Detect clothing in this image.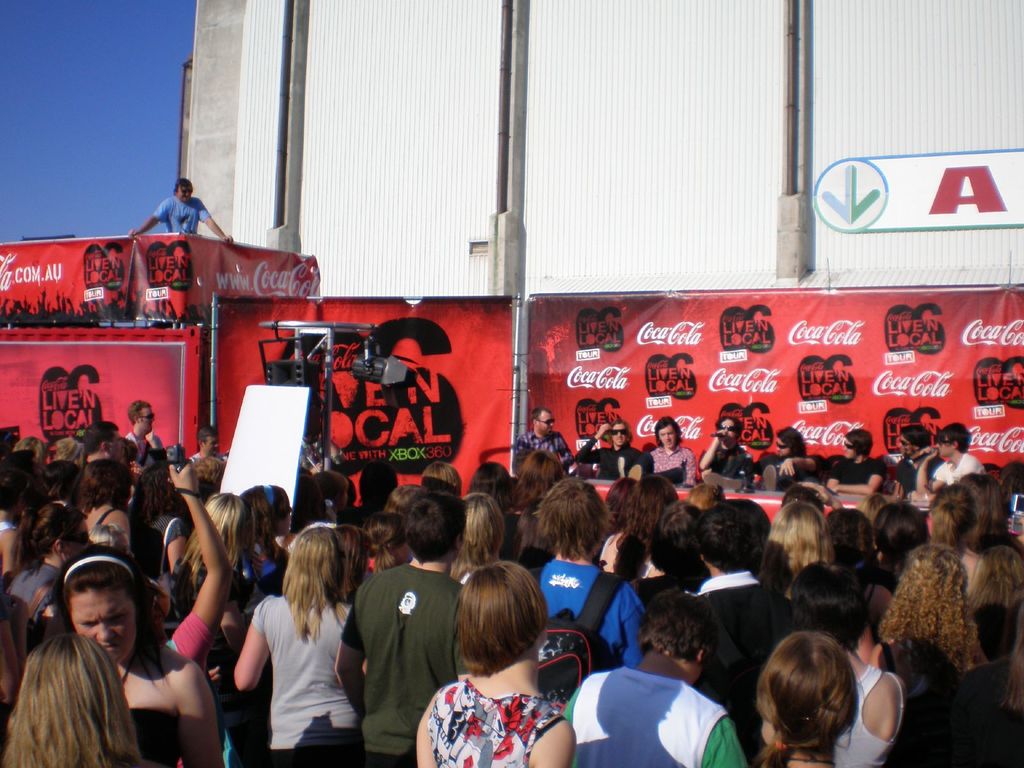
Detection: bbox=[242, 547, 296, 597].
